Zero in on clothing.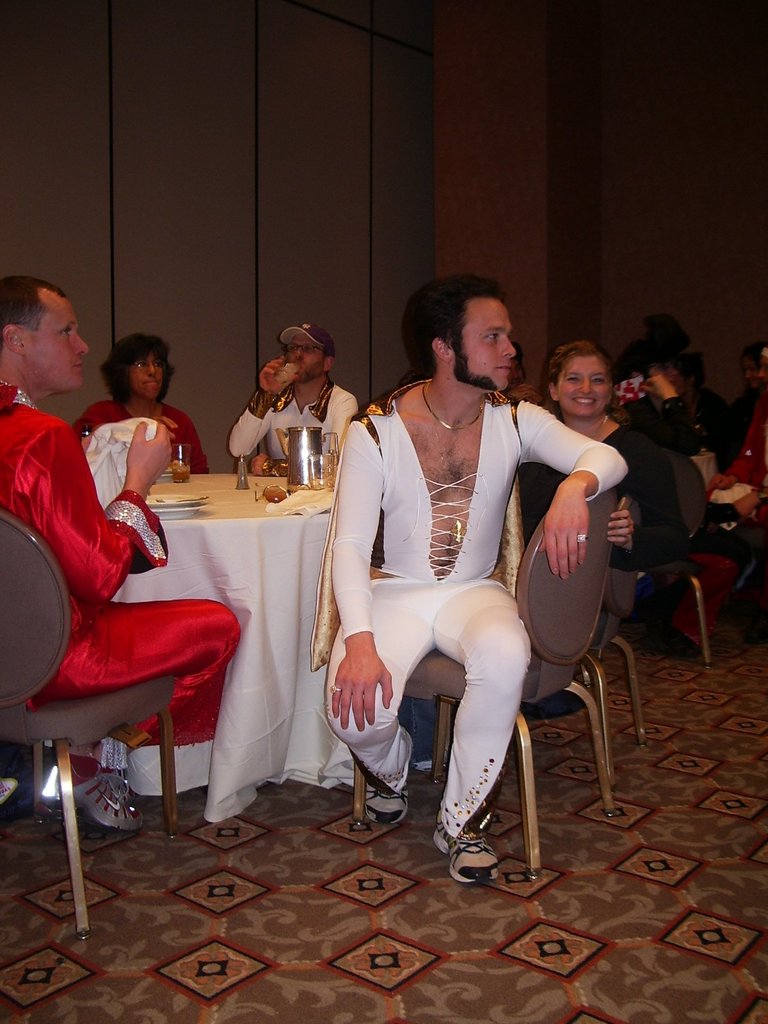
Zeroed in: bbox=(324, 354, 602, 808).
